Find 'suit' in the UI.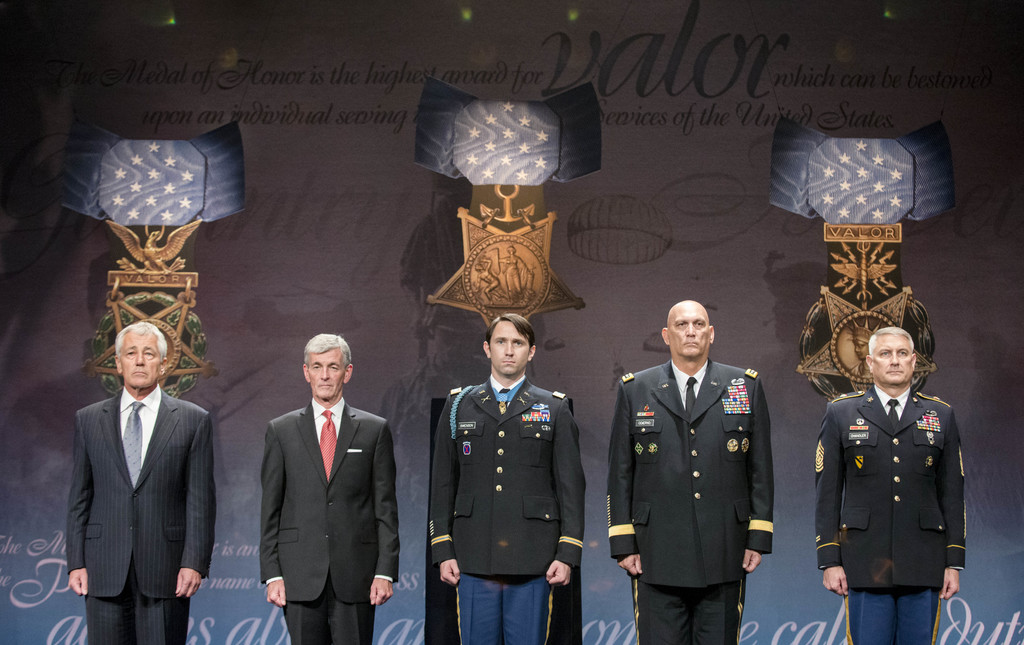
UI element at <bbox>610, 360, 780, 644</bbox>.
